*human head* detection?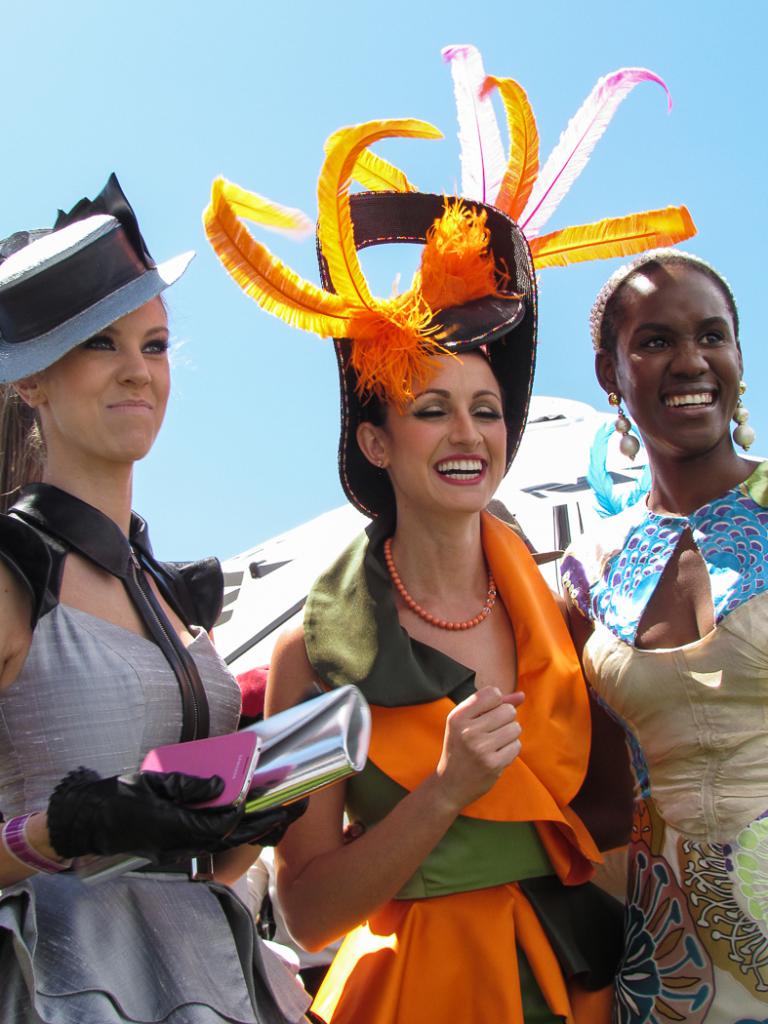
(left=602, top=242, right=752, bottom=443)
